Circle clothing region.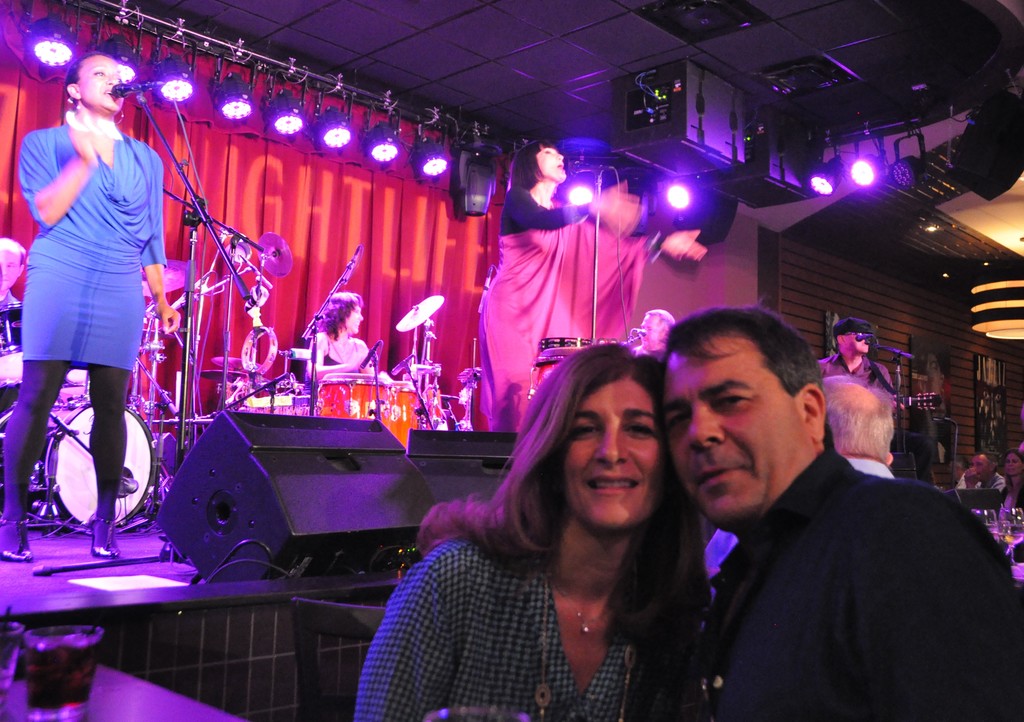
Region: <bbox>957, 470, 1007, 494</bbox>.
